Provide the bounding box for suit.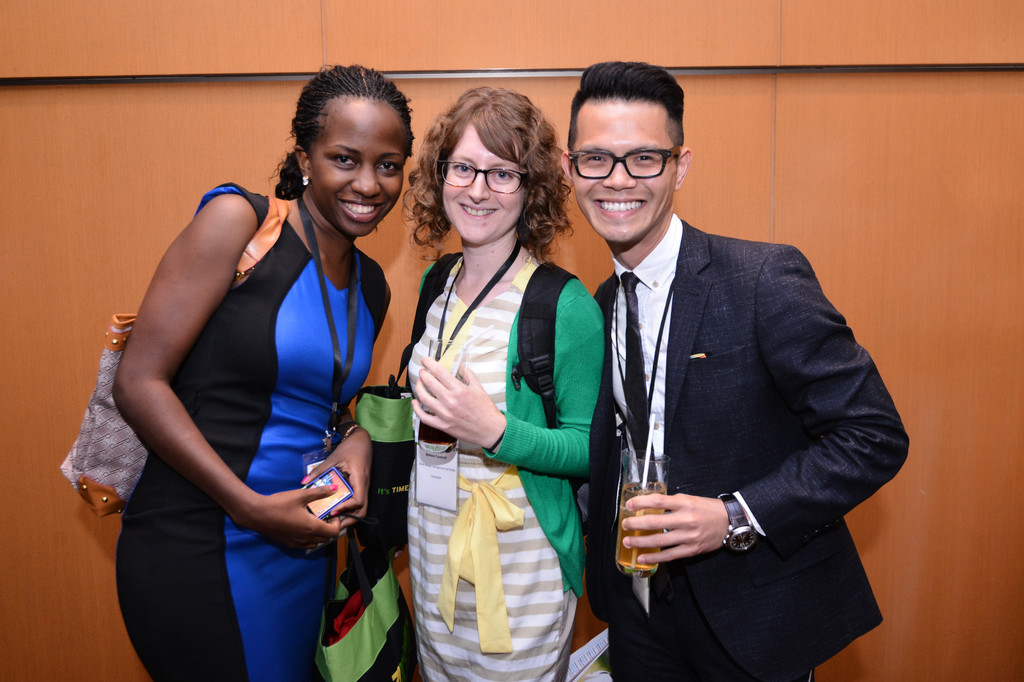
x1=576 y1=247 x2=892 y2=669.
